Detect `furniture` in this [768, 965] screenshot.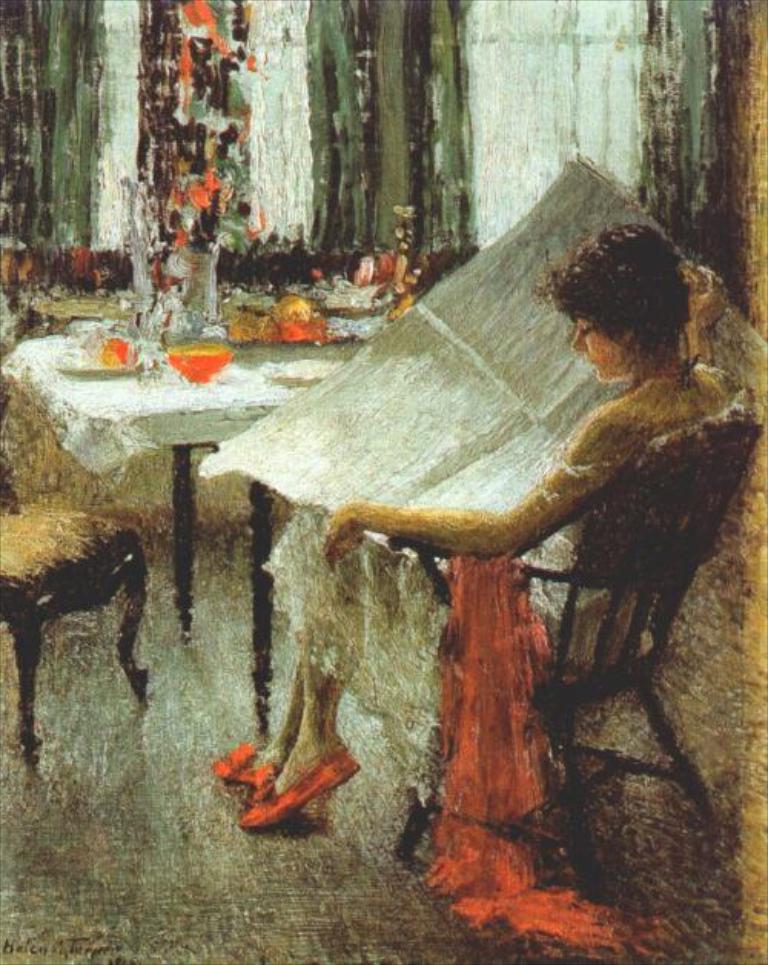
Detection: [left=384, top=418, right=766, bottom=887].
